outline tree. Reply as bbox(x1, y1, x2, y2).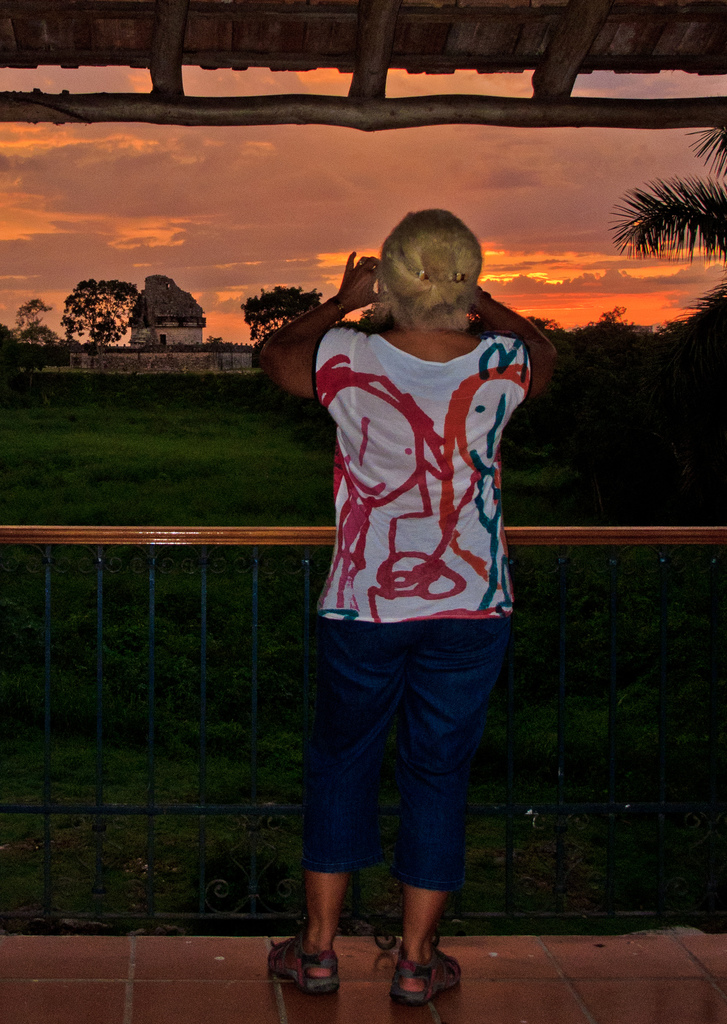
bbox(606, 109, 726, 378).
